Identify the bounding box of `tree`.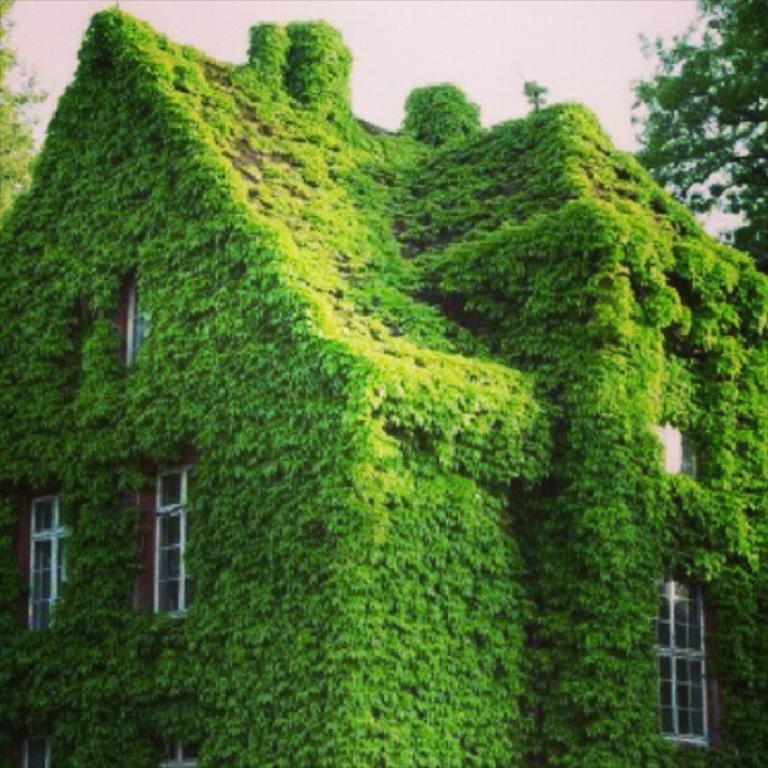
[622, 0, 767, 287].
